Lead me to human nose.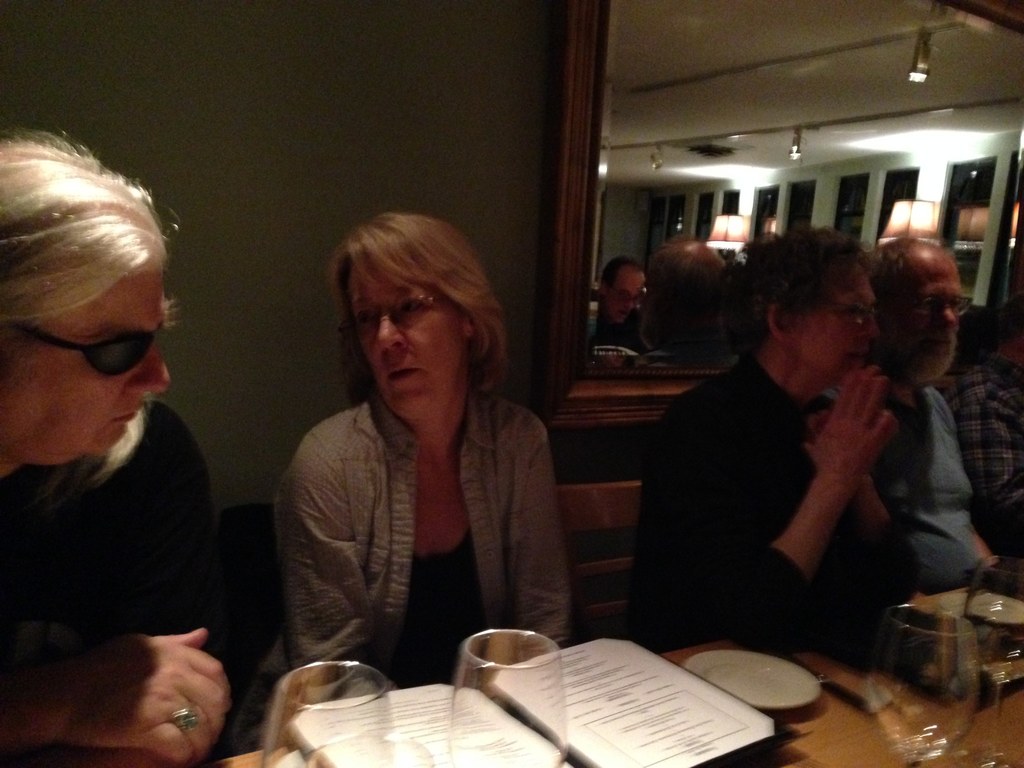
Lead to [left=857, top=305, right=883, bottom=344].
